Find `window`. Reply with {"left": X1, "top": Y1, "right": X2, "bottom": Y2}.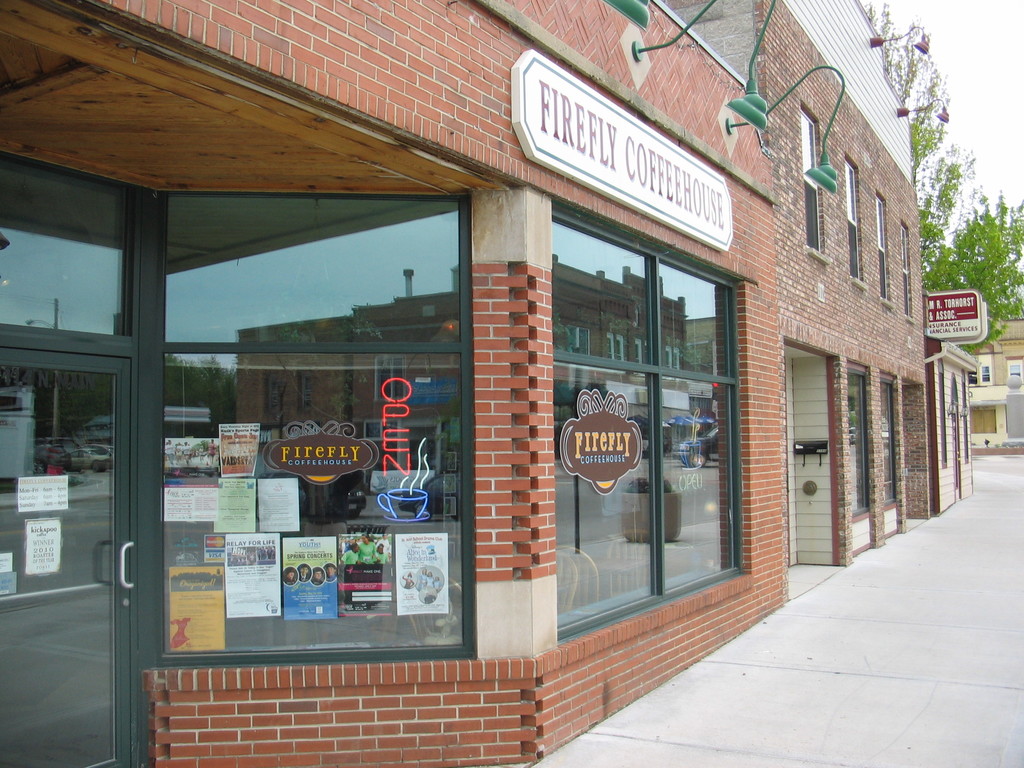
{"left": 844, "top": 360, "right": 871, "bottom": 523}.
